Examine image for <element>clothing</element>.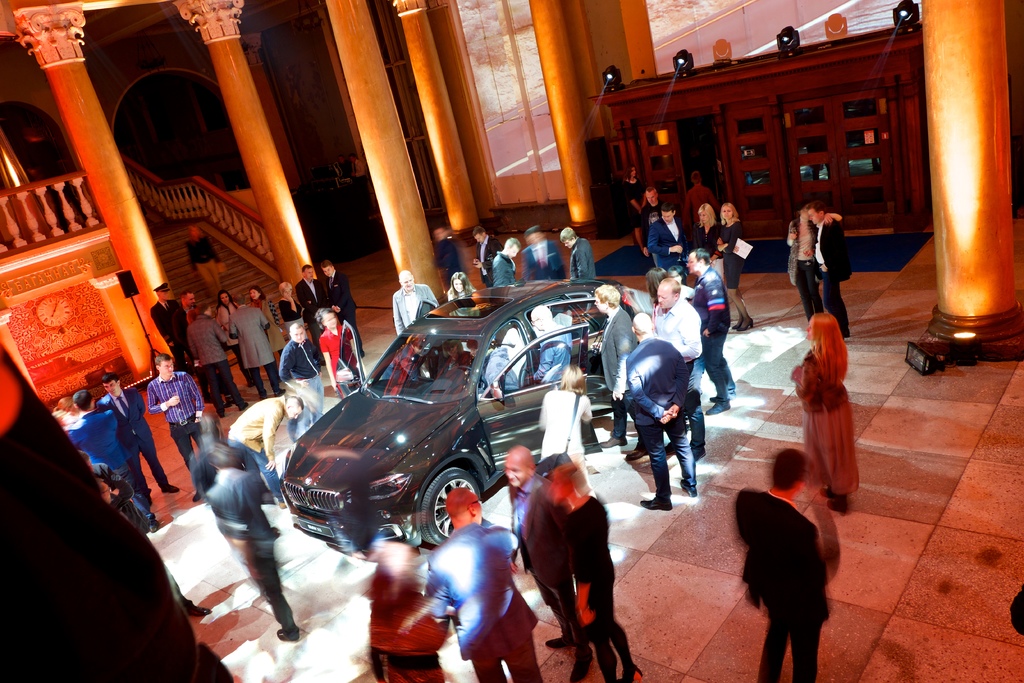
Examination result: (x1=683, y1=181, x2=721, y2=240).
